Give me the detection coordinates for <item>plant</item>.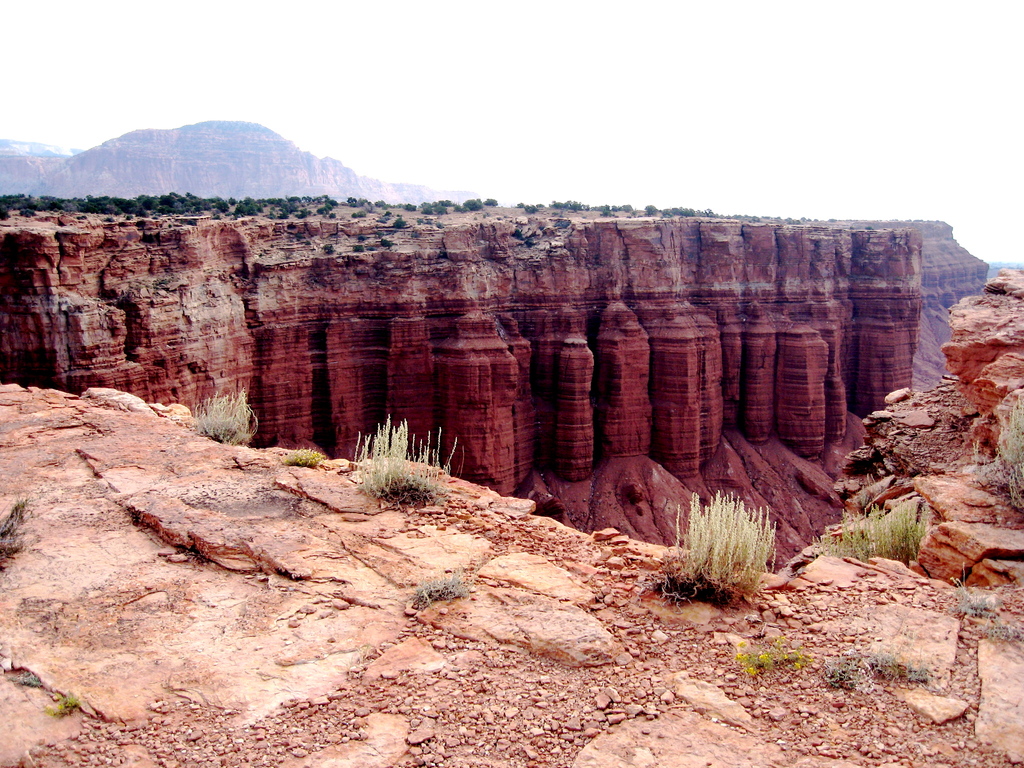
bbox=[526, 237, 537, 249].
